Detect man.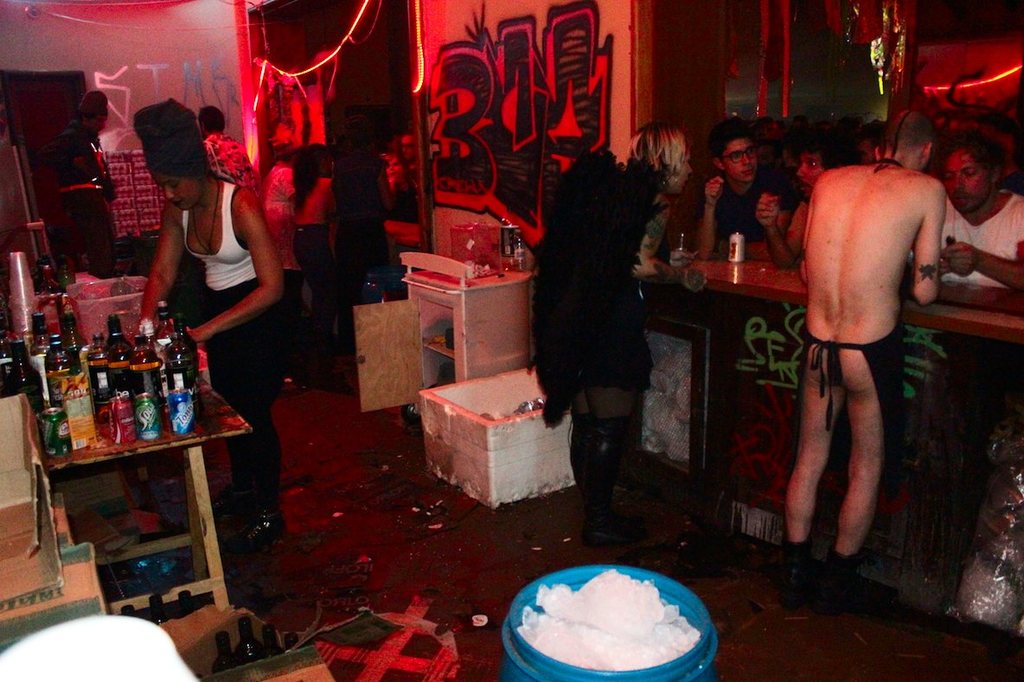
Detected at box(45, 88, 119, 277).
